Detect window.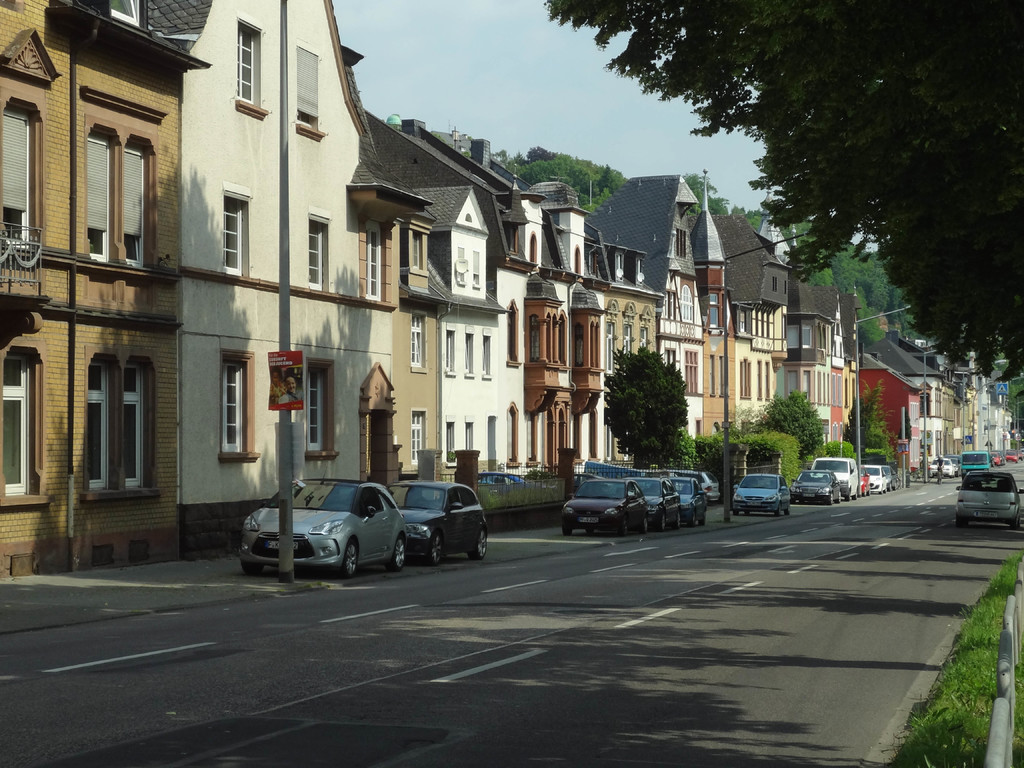
Detected at [x1=530, y1=312, x2=541, y2=363].
